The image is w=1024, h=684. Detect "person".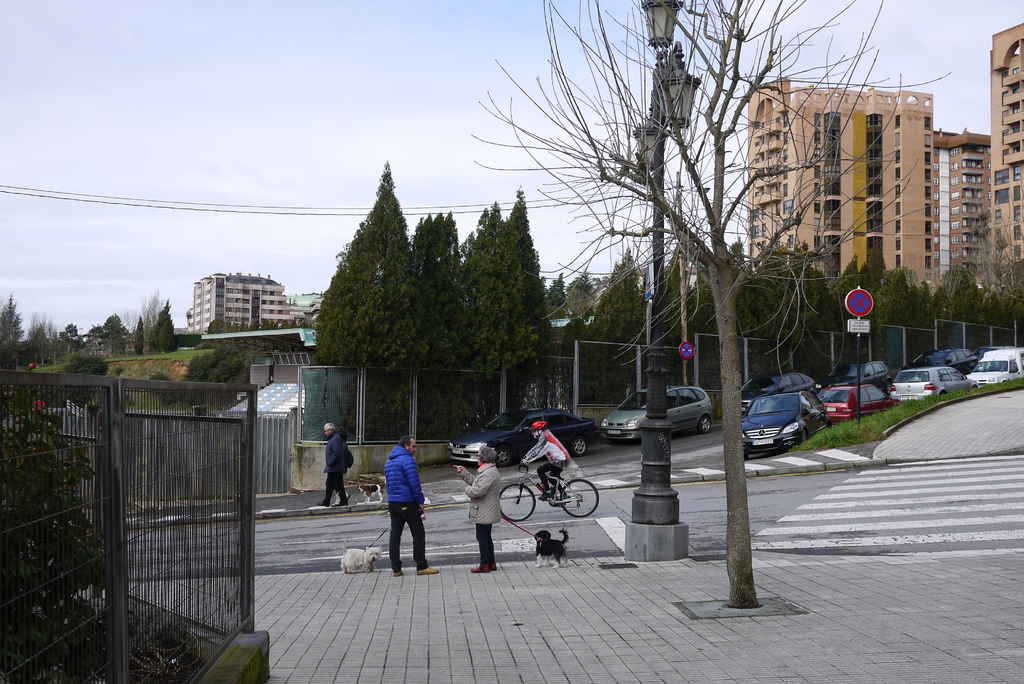
Detection: x1=522 y1=421 x2=575 y2=500.
